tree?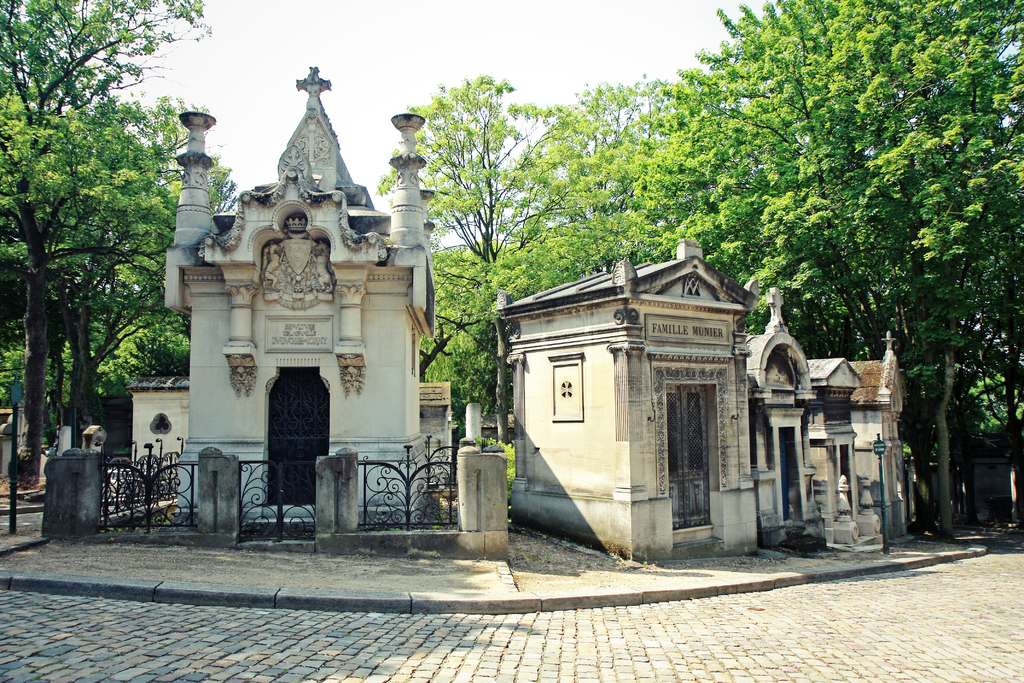
region(0, 0, 241, 479)
